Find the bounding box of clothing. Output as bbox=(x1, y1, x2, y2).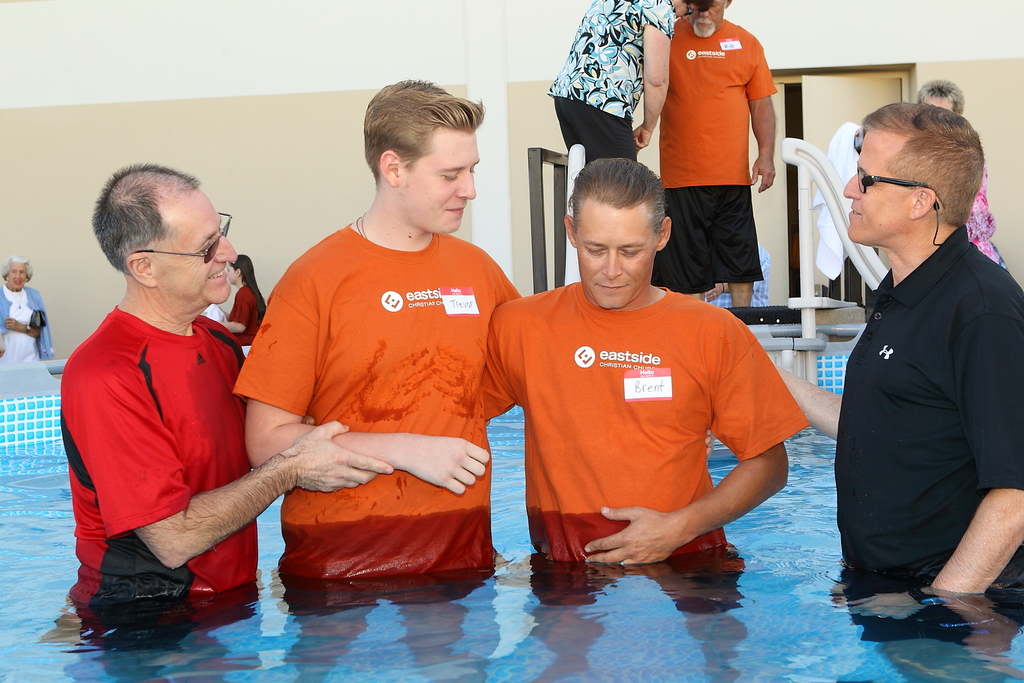
bbox=(657, 12, 778, 297).
